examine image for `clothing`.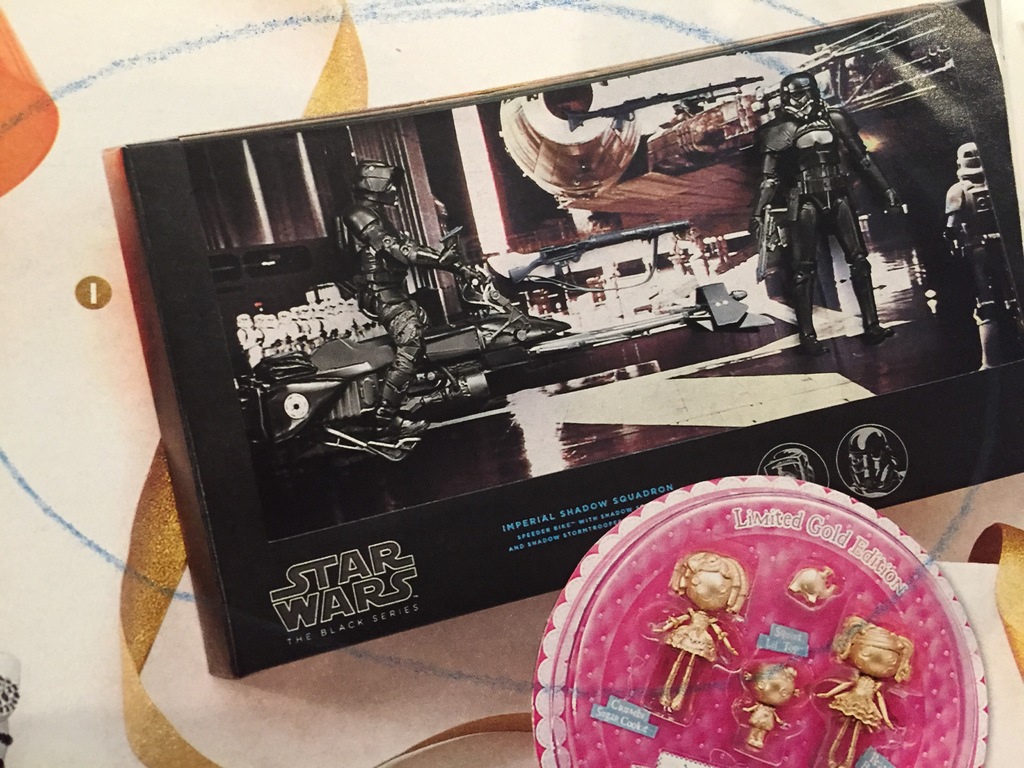
Examination result: (668, 605, 726, 660).
